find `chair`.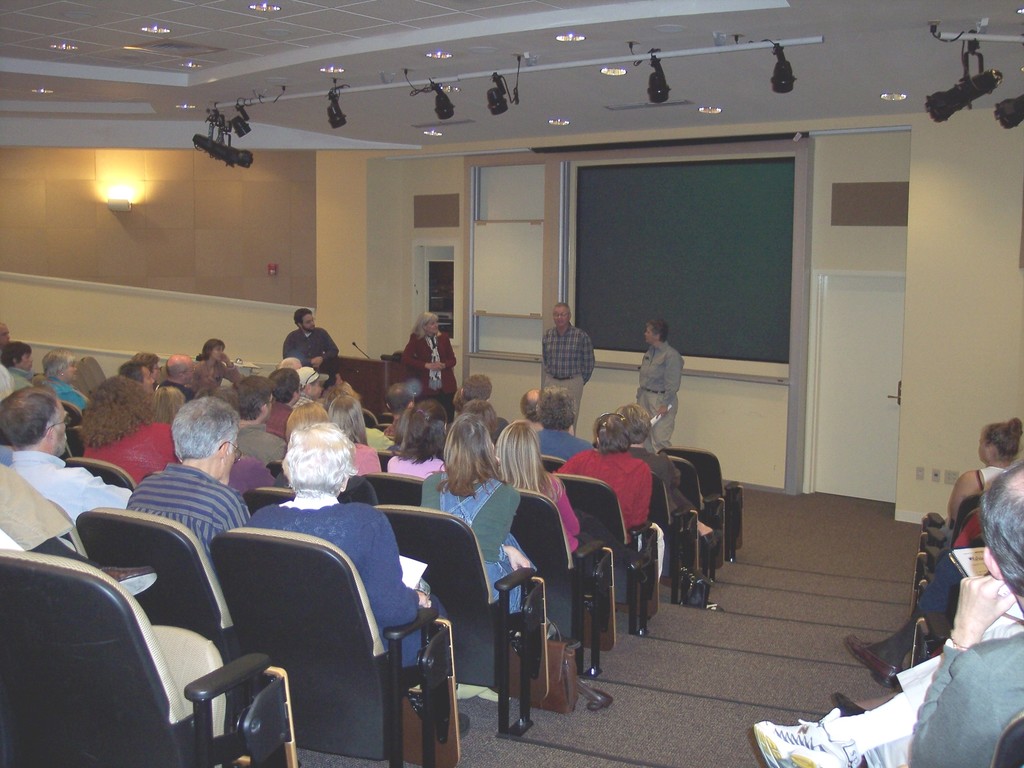
select_region(355, 406, 380, 430).
